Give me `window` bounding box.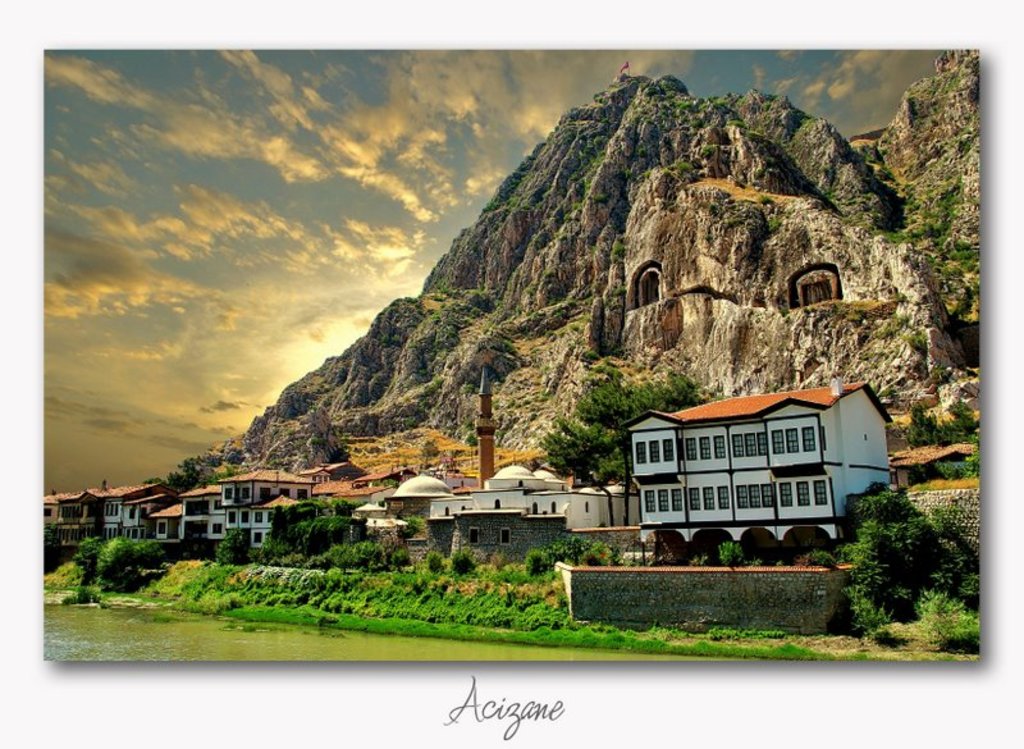
<region>225, 489, 236, 498</region>.
